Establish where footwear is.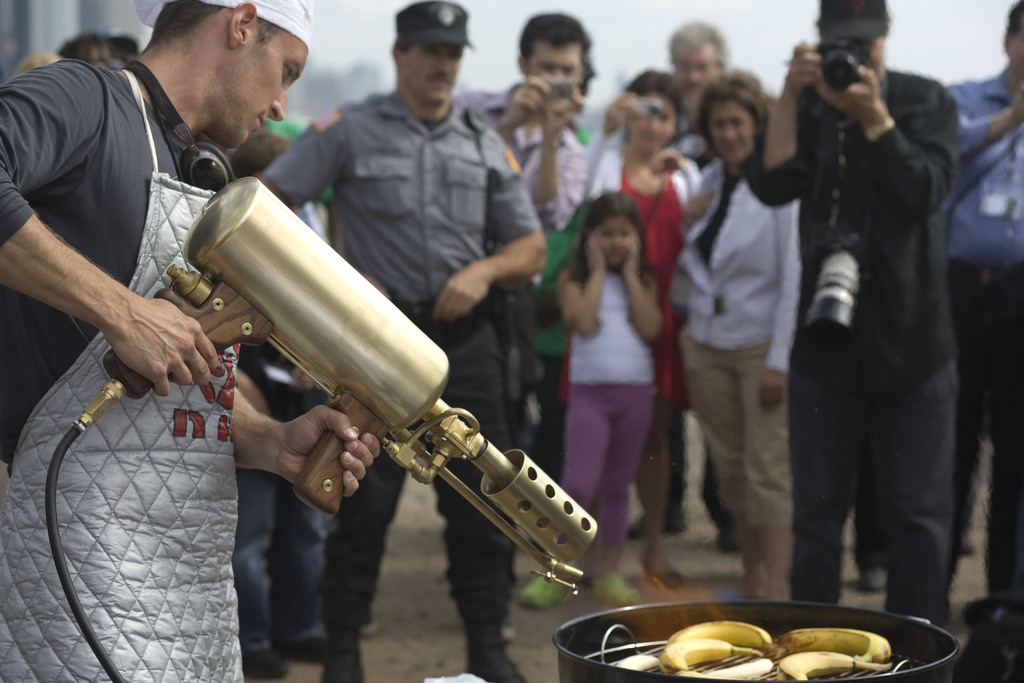
Established at detection(862, 569, 888, 591).
